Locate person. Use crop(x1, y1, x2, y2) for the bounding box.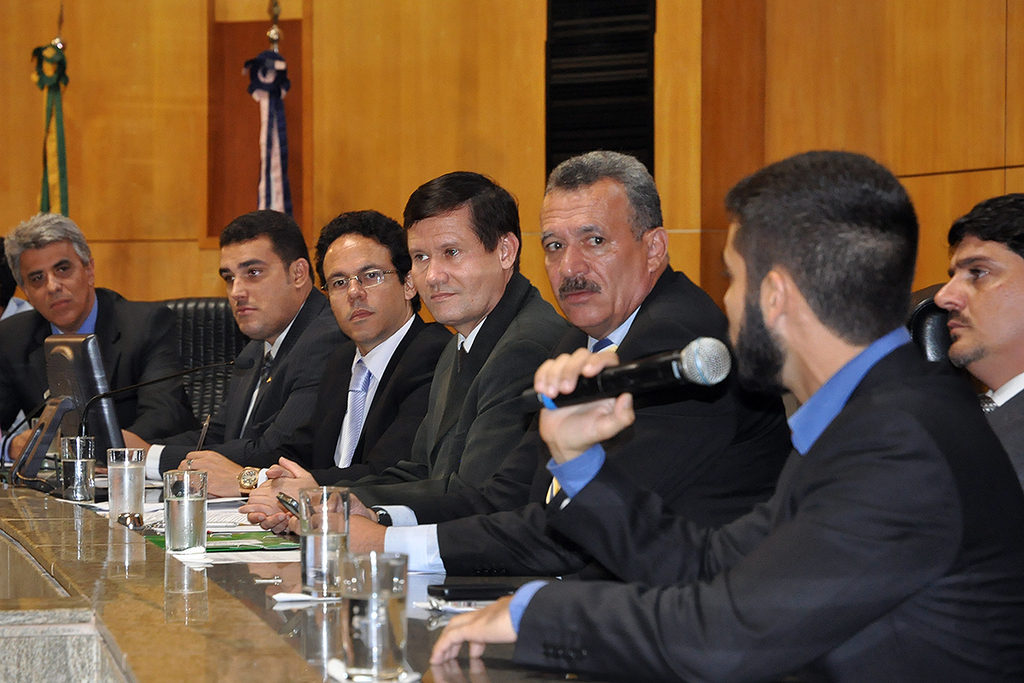
crop(226, 211, 468, 534).
